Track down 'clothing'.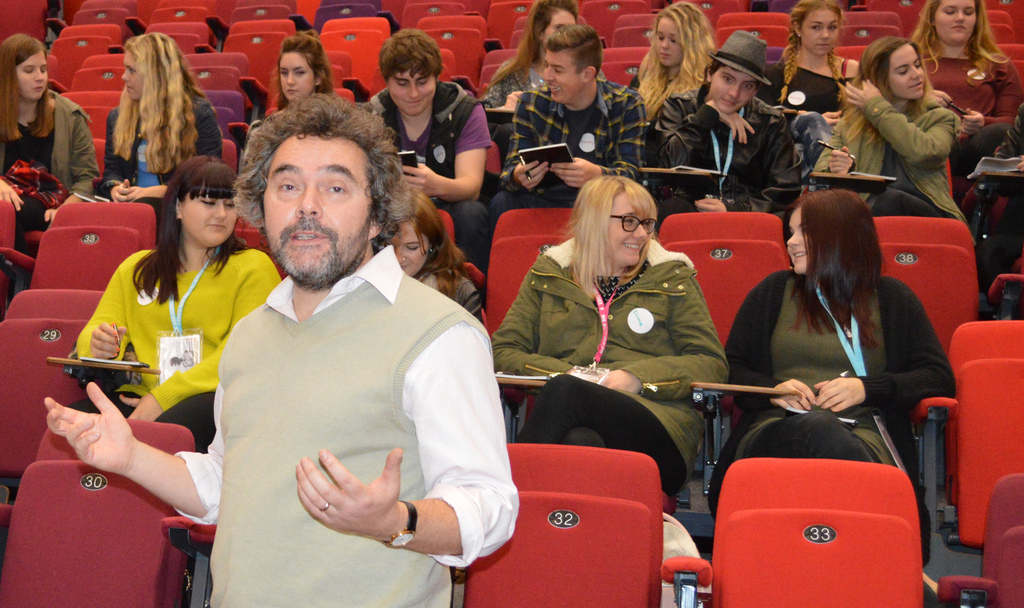
Tracked to bbox=(502, 79, 646, 181).
